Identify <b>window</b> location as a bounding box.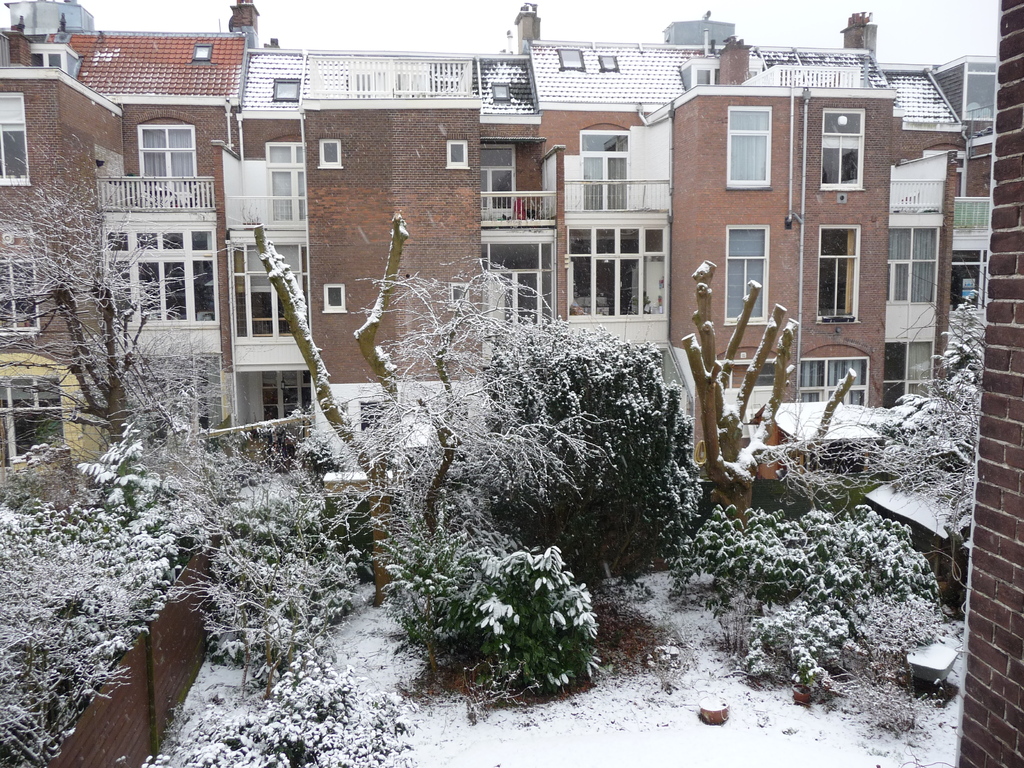
bbox(821, 104, 867, 189).
